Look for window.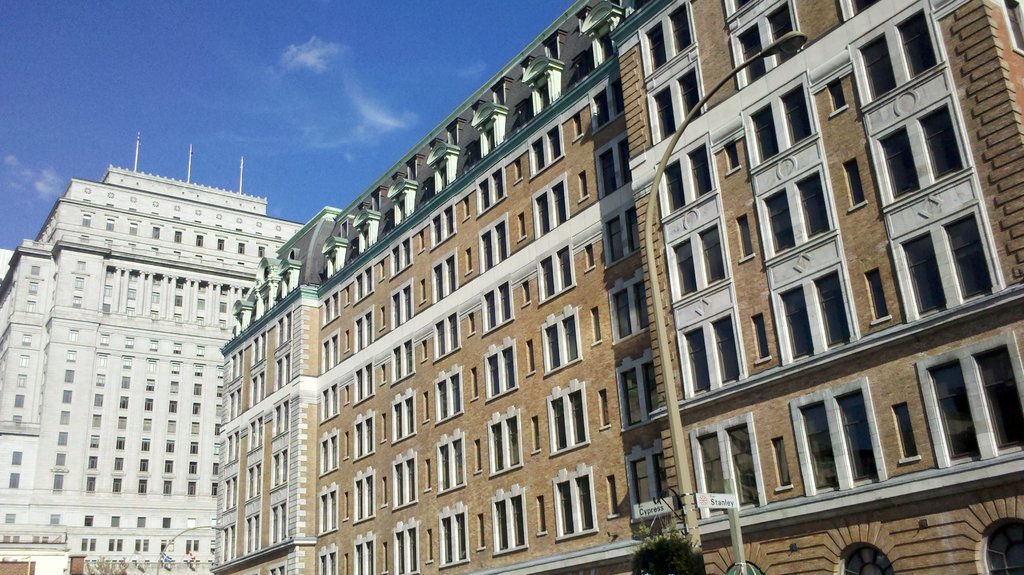
Found: (x1=485, y1=337, x2=522, y2=399).
